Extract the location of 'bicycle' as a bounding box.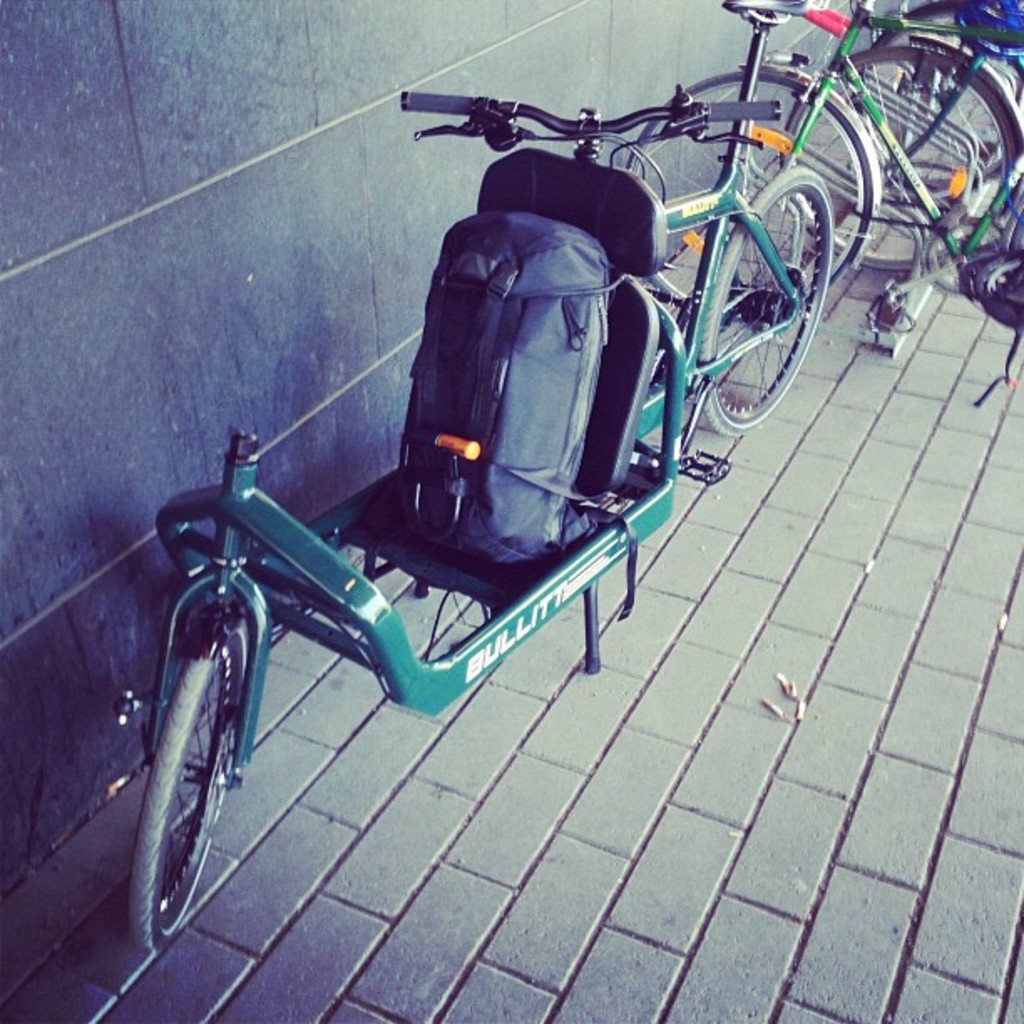
[631,0,1022,398].
